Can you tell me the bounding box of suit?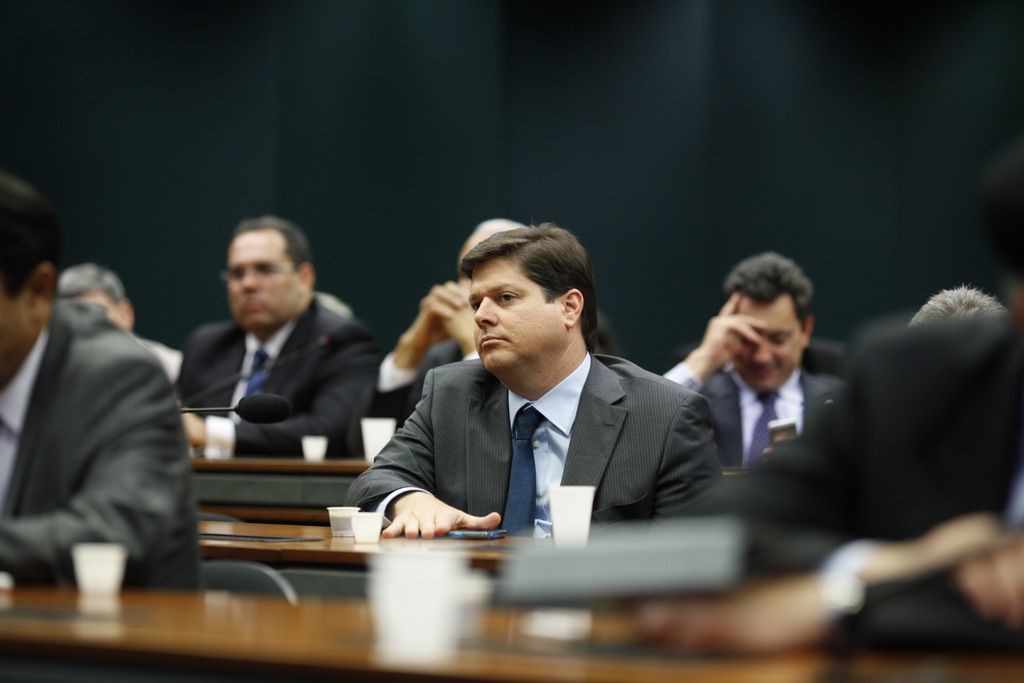
select_region(659, 364, 848, 477).
